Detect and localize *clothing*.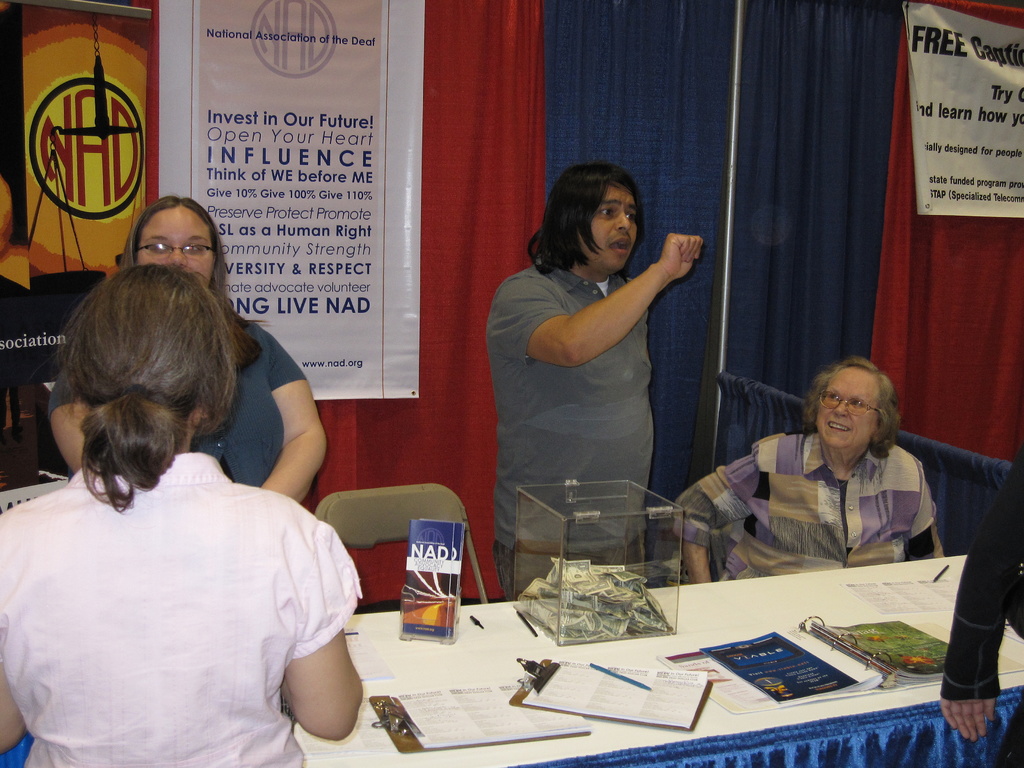
Localized at (left=669, top=424, right=943, bottom=579).
